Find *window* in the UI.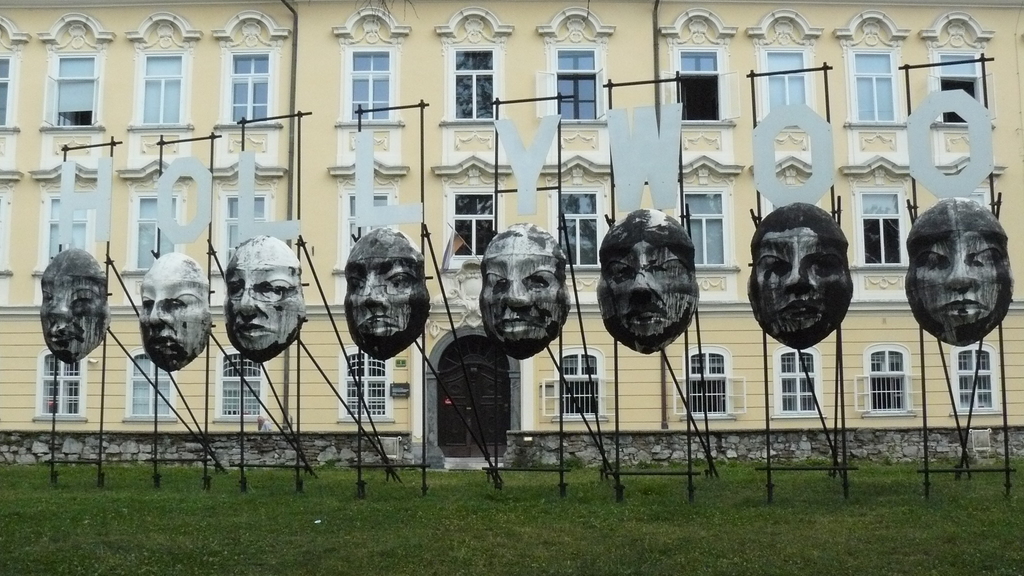
UI element at [left=442, top=47, right=503, bottom=127].
